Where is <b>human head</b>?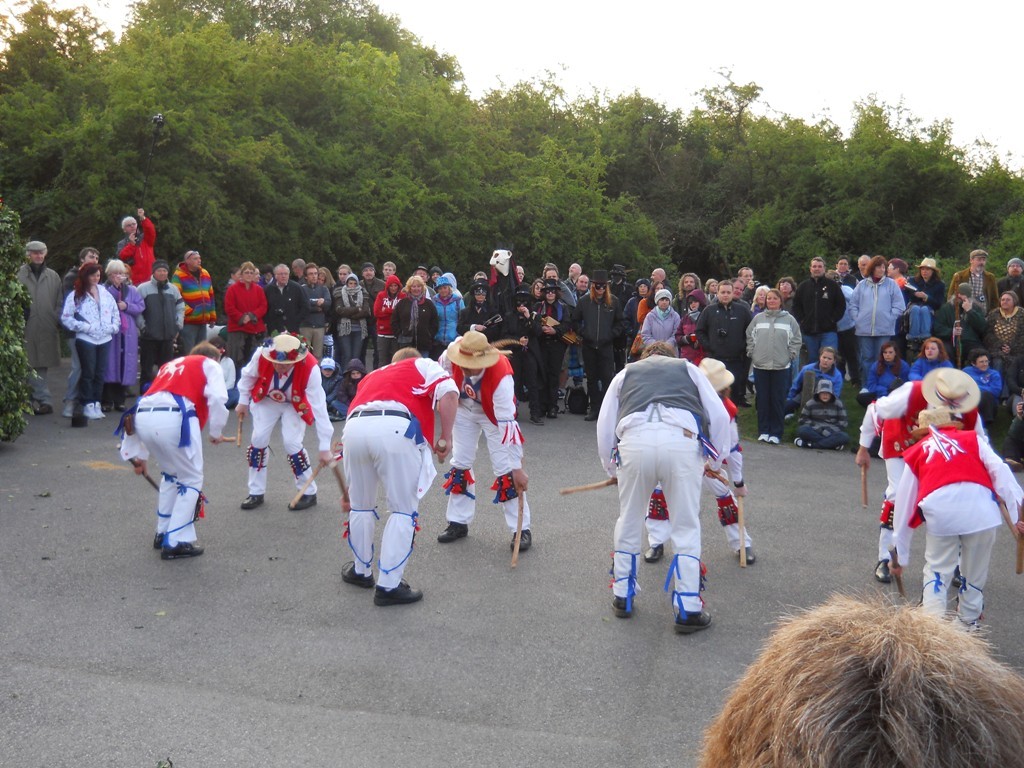
l=268, t=348, r=295, b=377.
